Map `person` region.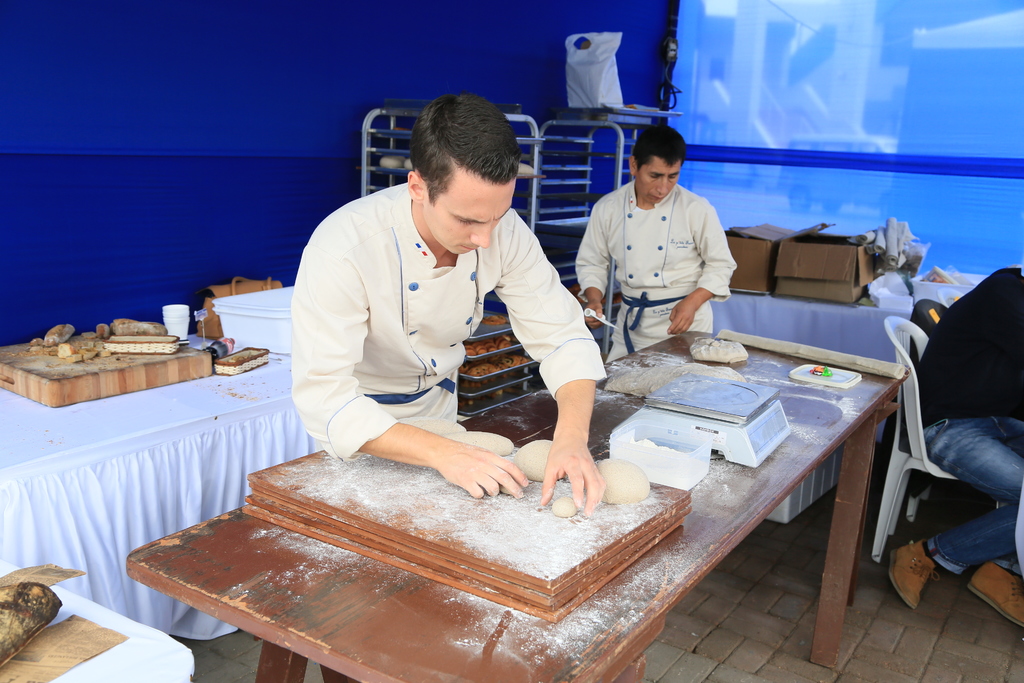
Mapped to [286,93,618,520].
